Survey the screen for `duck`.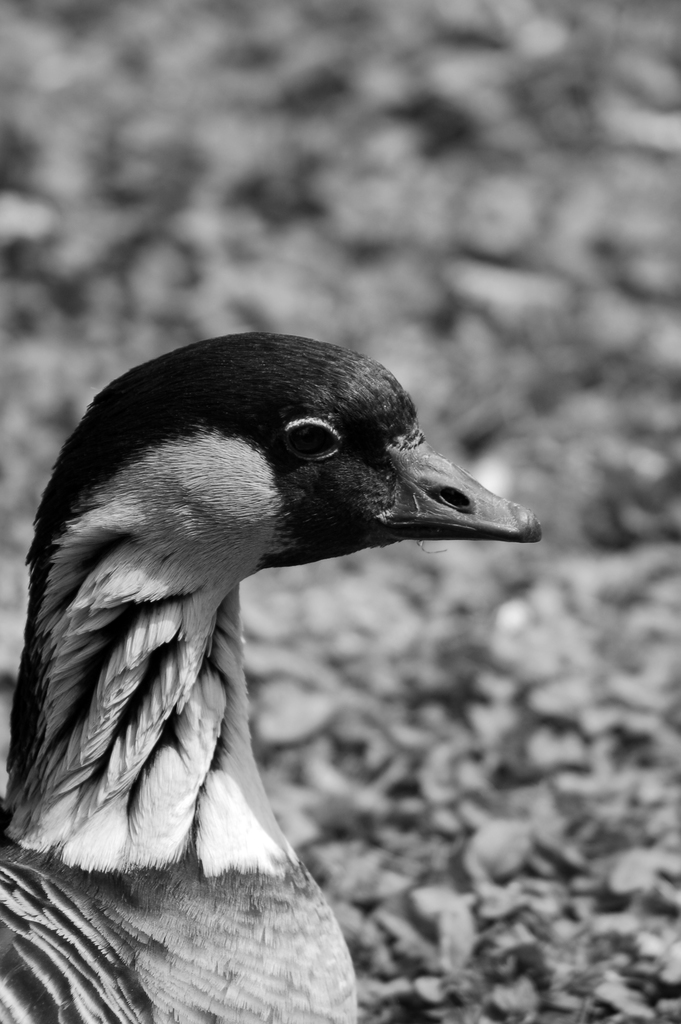
Survey found: 0,358,557,1005.
